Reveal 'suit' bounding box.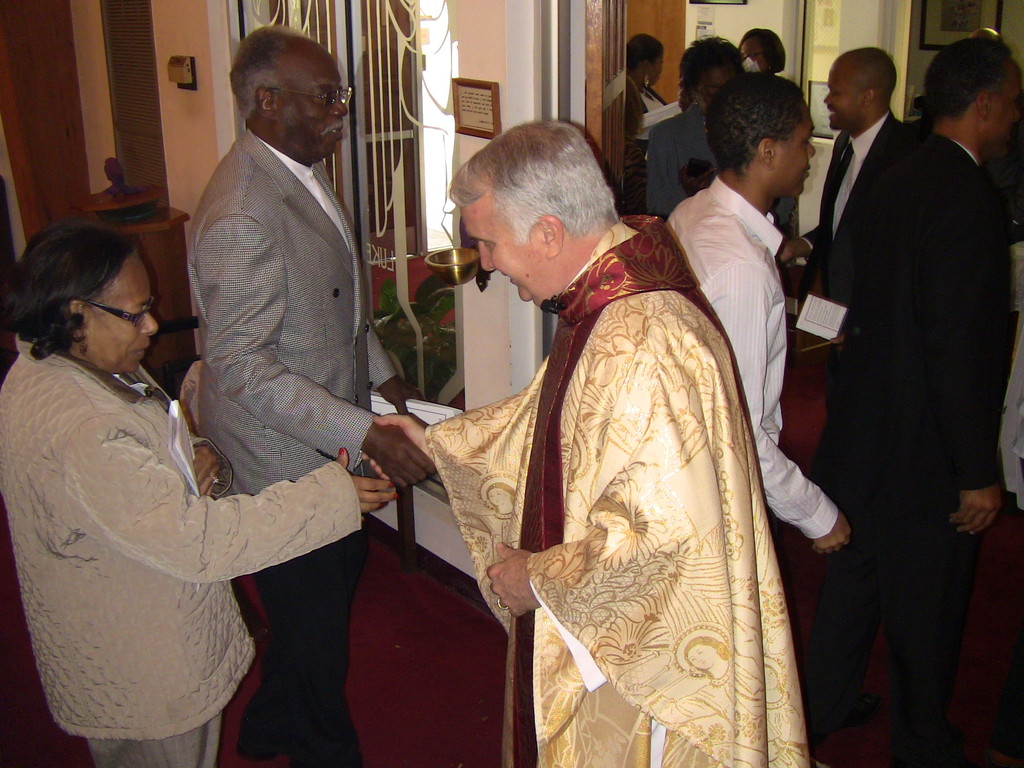
Revealed: detection(191, 129, 399, 767).
